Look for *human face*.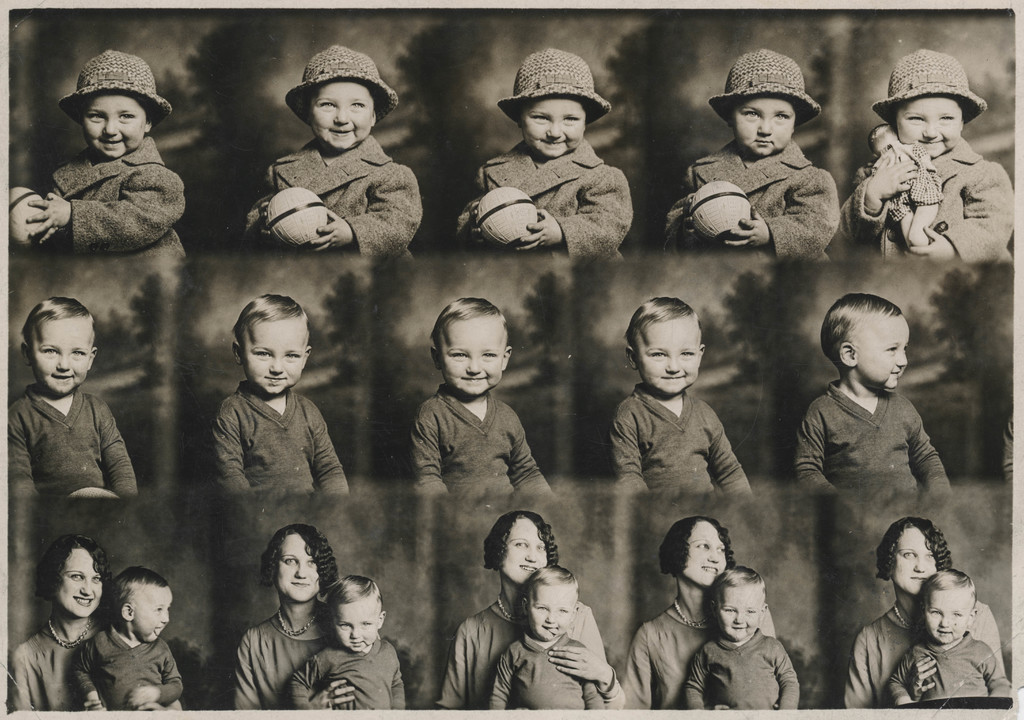
Found: rect(243, 319, 303, 396).
